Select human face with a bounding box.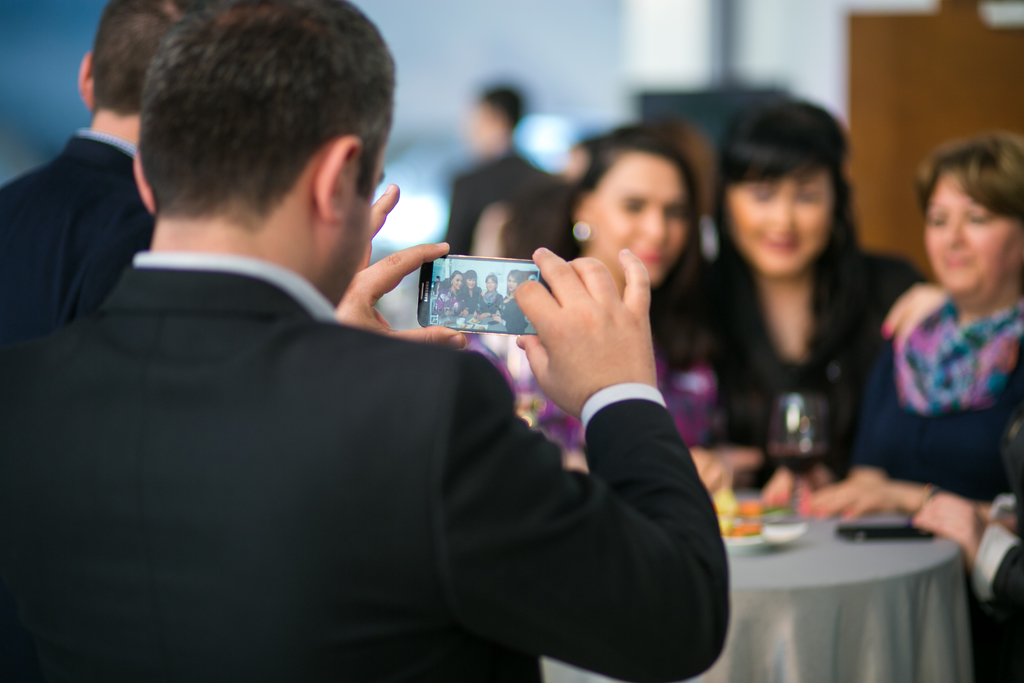
left=594, top=150, right=687, bottom=288.
